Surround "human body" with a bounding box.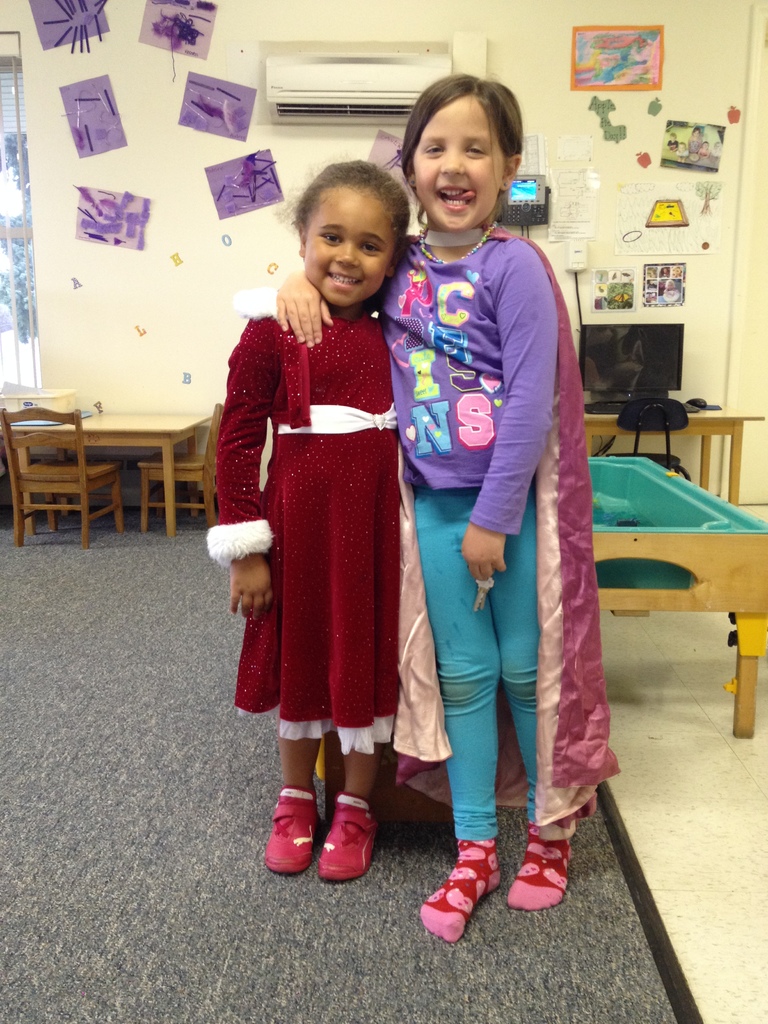
{"x1": 269, "y1": 226, "x2": 625, "y2": 948}.
